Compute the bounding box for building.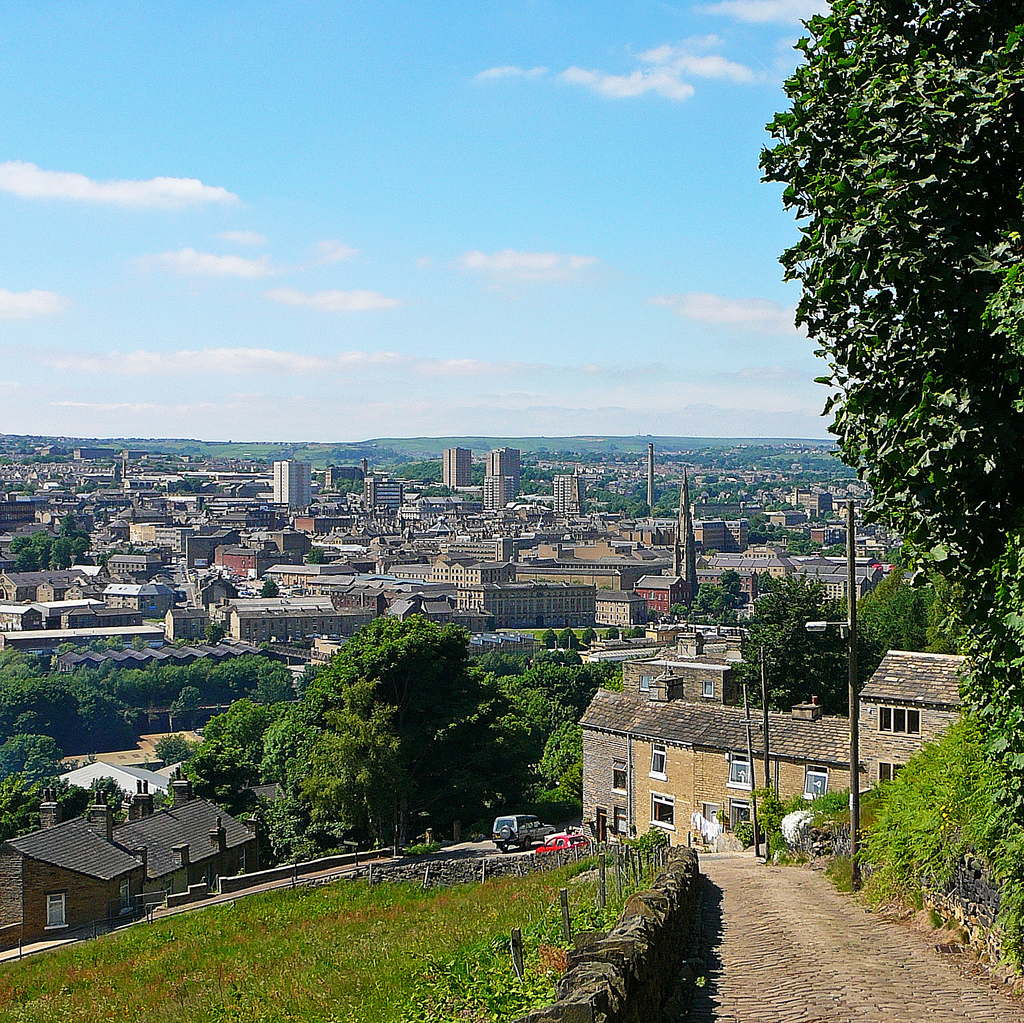
bbox=(275, 456, 313, 513).
